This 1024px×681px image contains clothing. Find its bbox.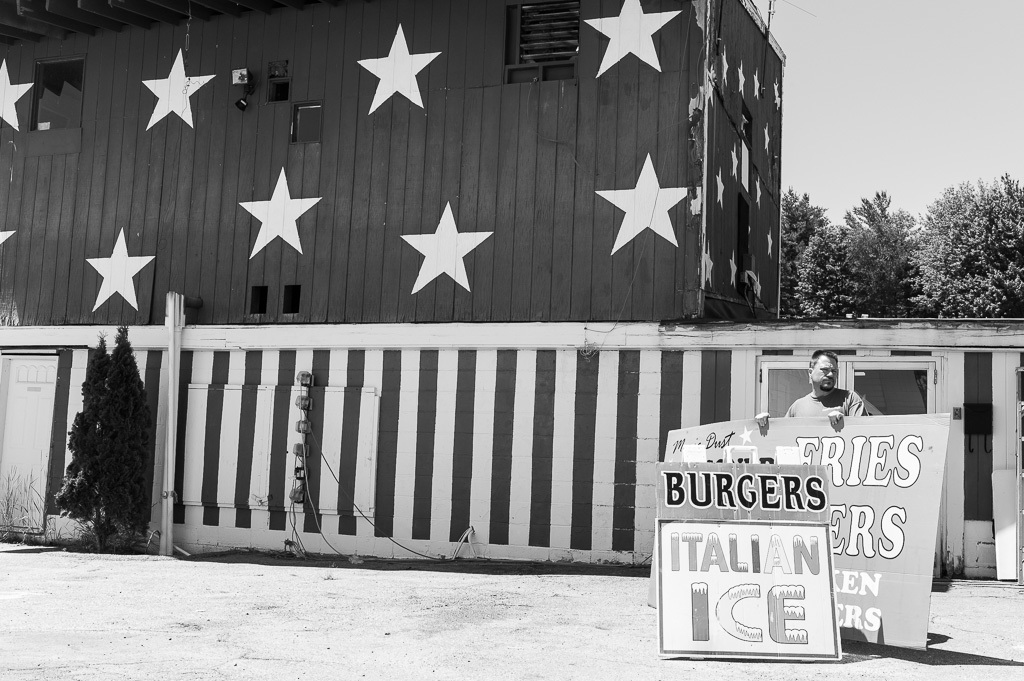
<box>785,386,869,420</box>.
